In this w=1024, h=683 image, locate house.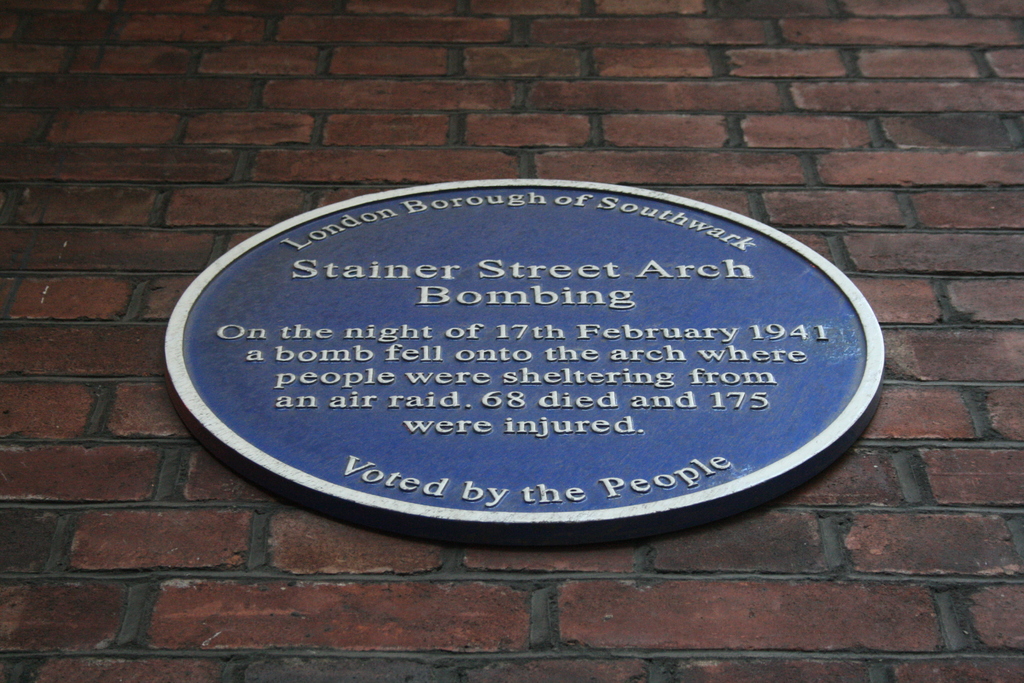
Bounding box: [1,0,1018,682].
